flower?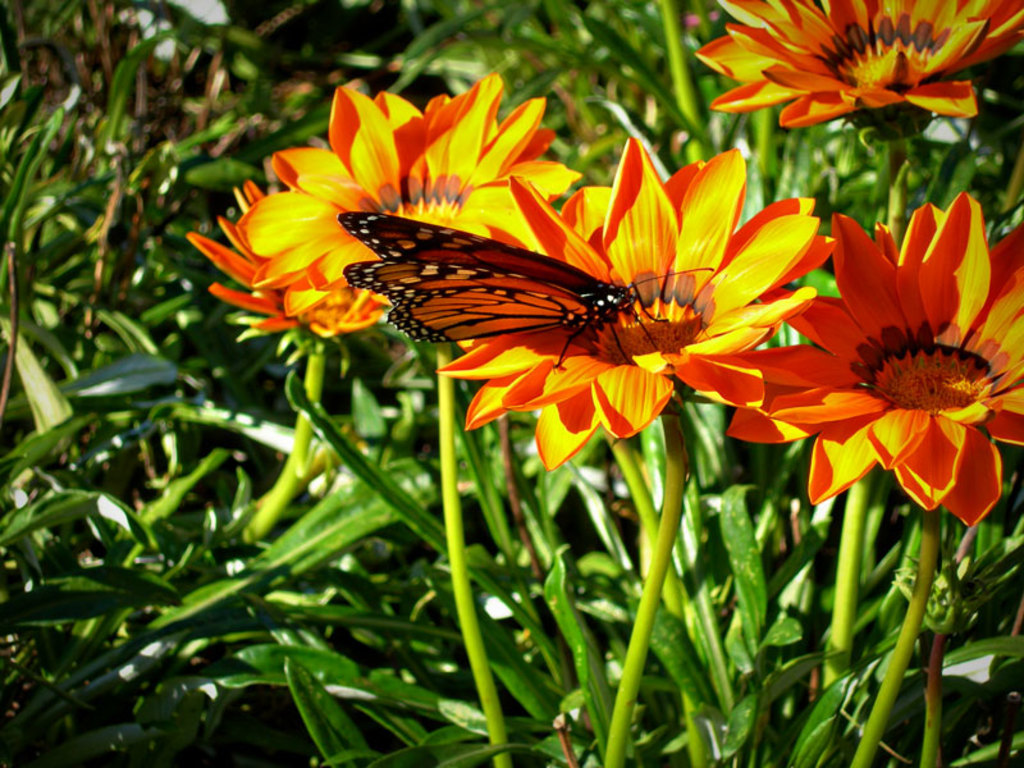
(x1=690, y1=0, x2=1023, y2=133)
